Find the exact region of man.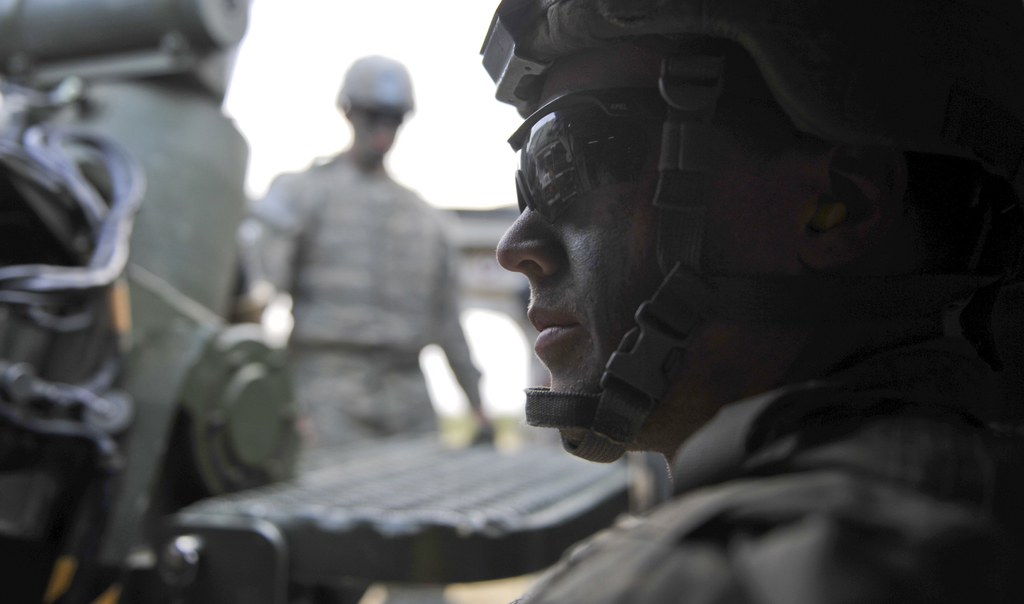
Exact region: 484,0,1023,603.
